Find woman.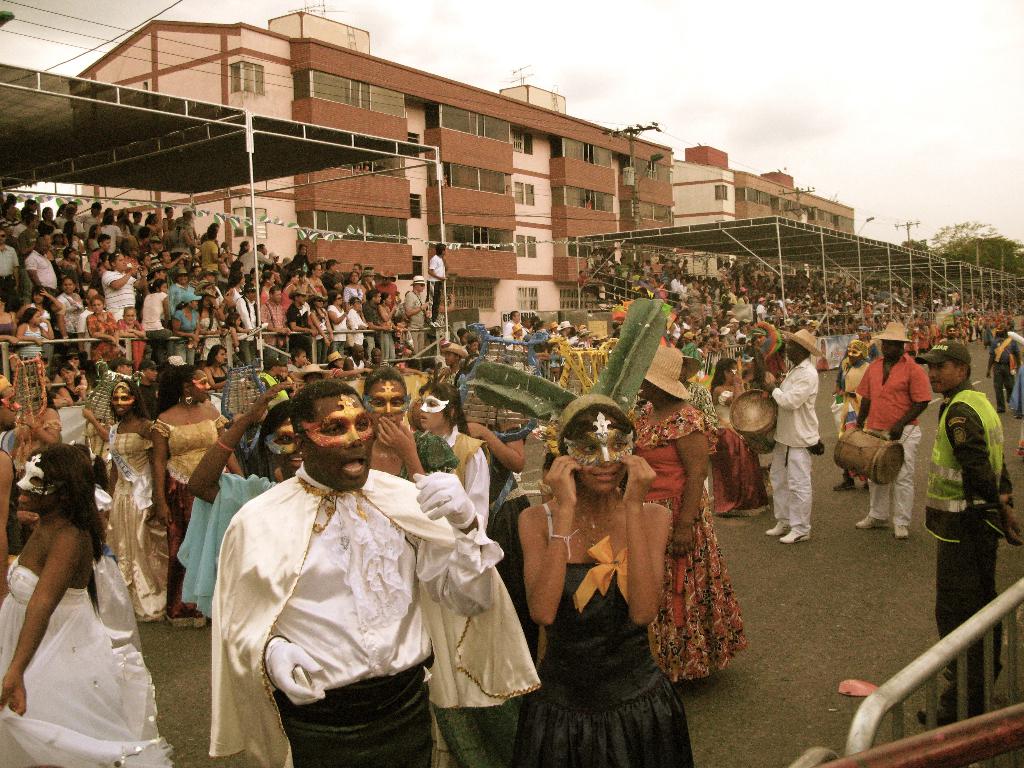
[x1=360, y1=364, x2=456, y2=479].
